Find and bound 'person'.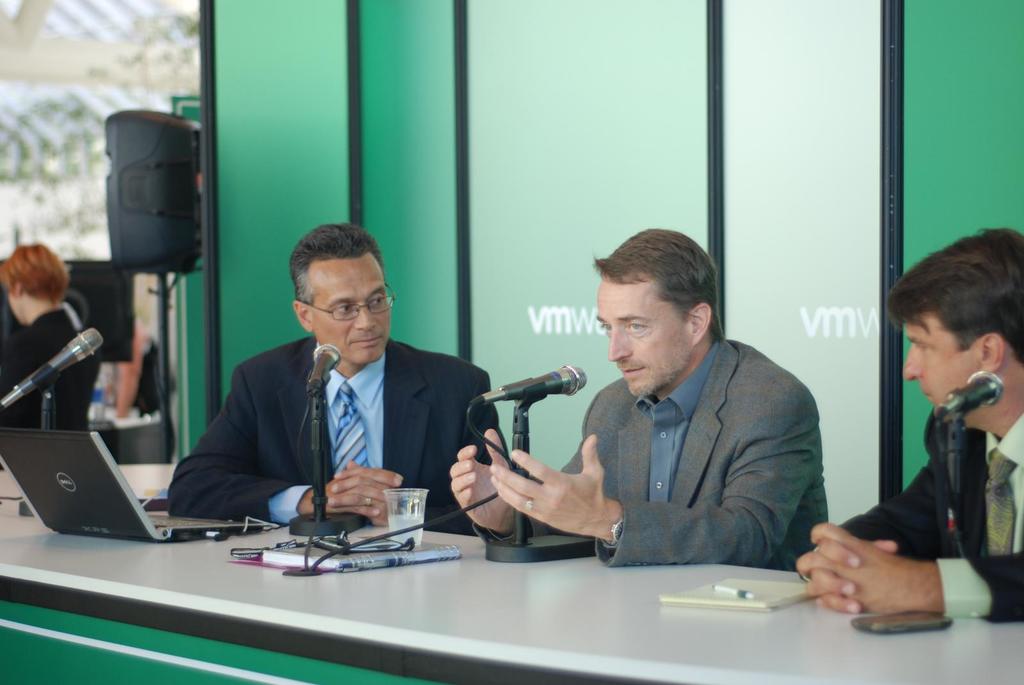
Bound: 0, 242, 99, 438.
